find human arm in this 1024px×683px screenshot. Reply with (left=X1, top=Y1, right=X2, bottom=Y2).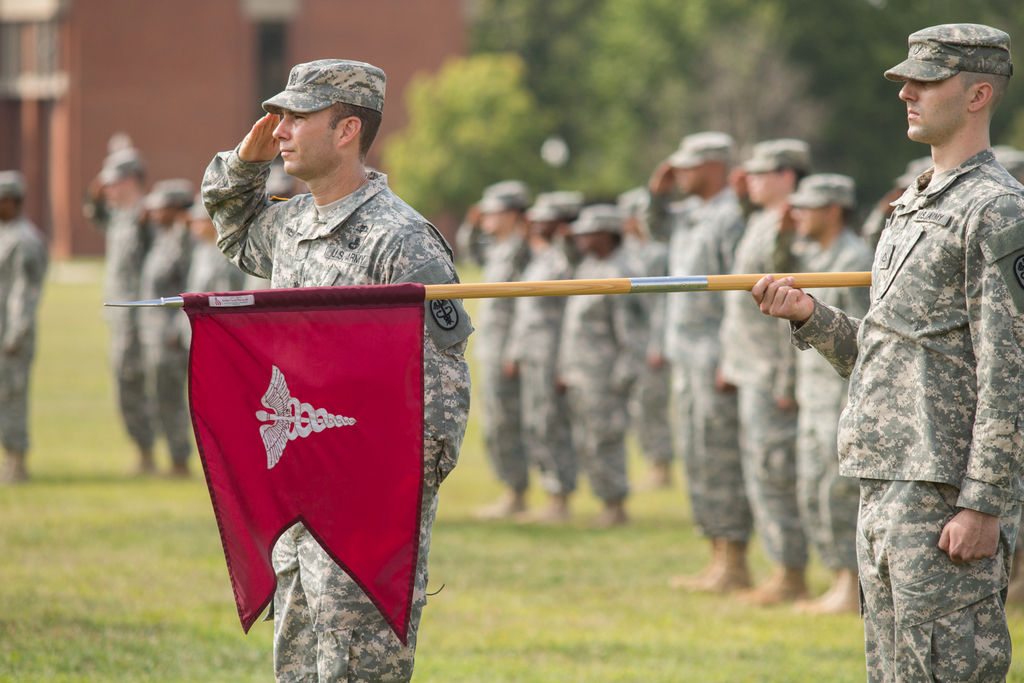
(left=190, top=110, right=285, bottom=277).
